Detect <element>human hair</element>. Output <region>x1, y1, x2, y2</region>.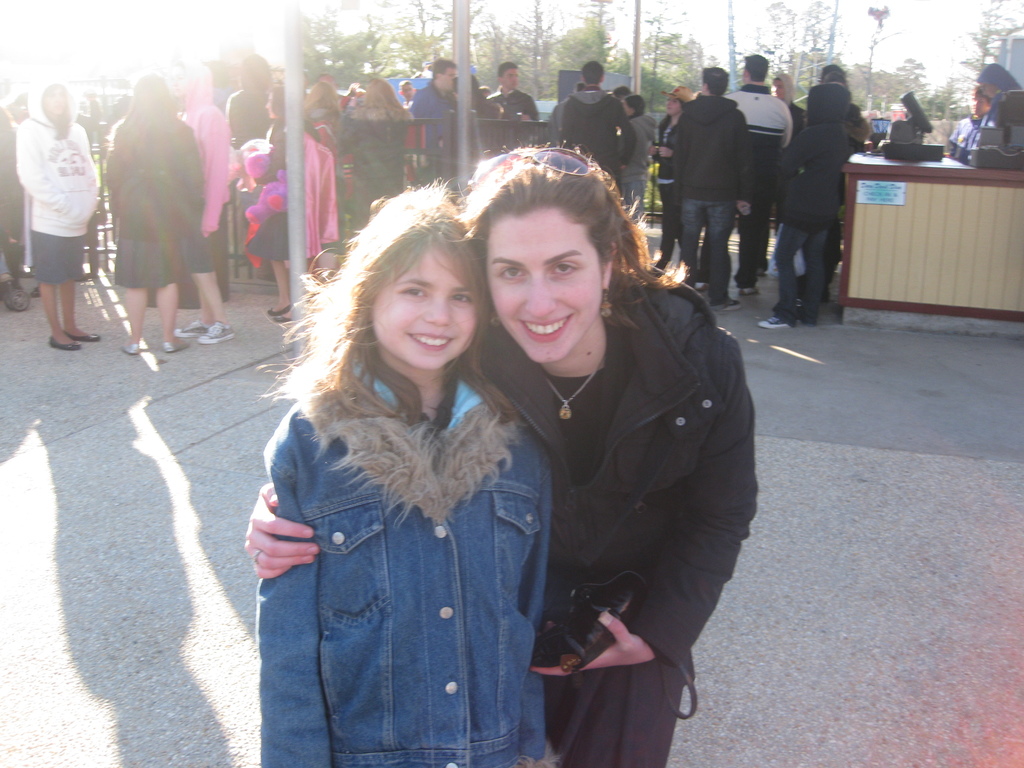
<region>104, 73, 174, 163</region>.
